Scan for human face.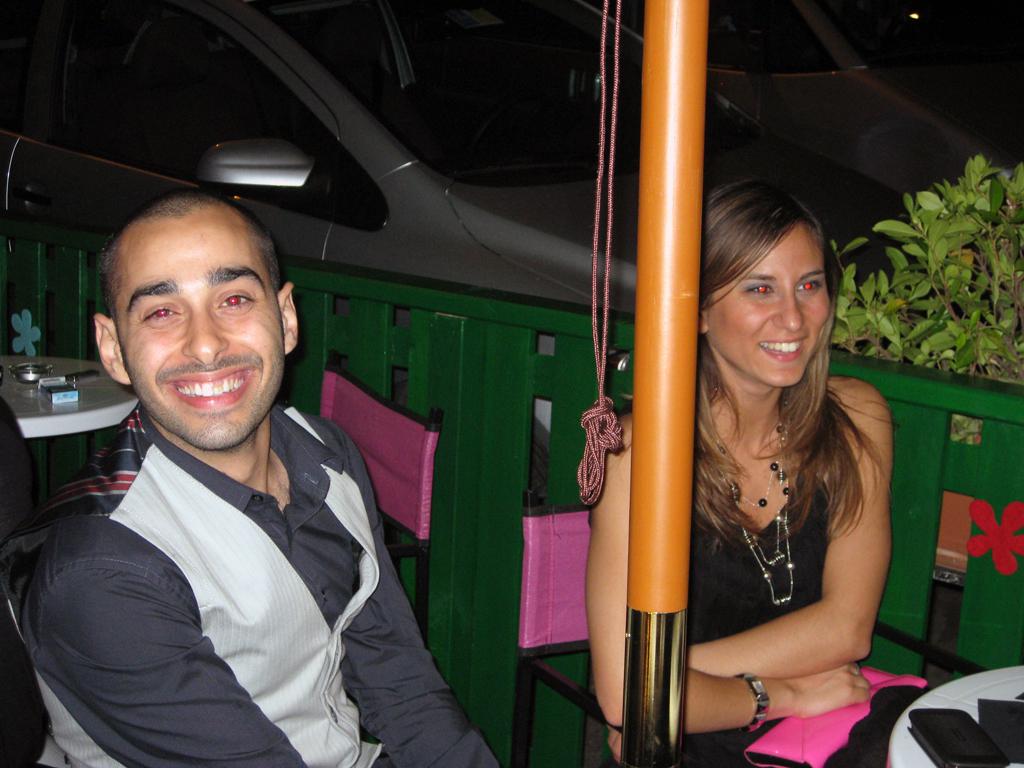
Scan result: box=[116, 223, 285, 452].
